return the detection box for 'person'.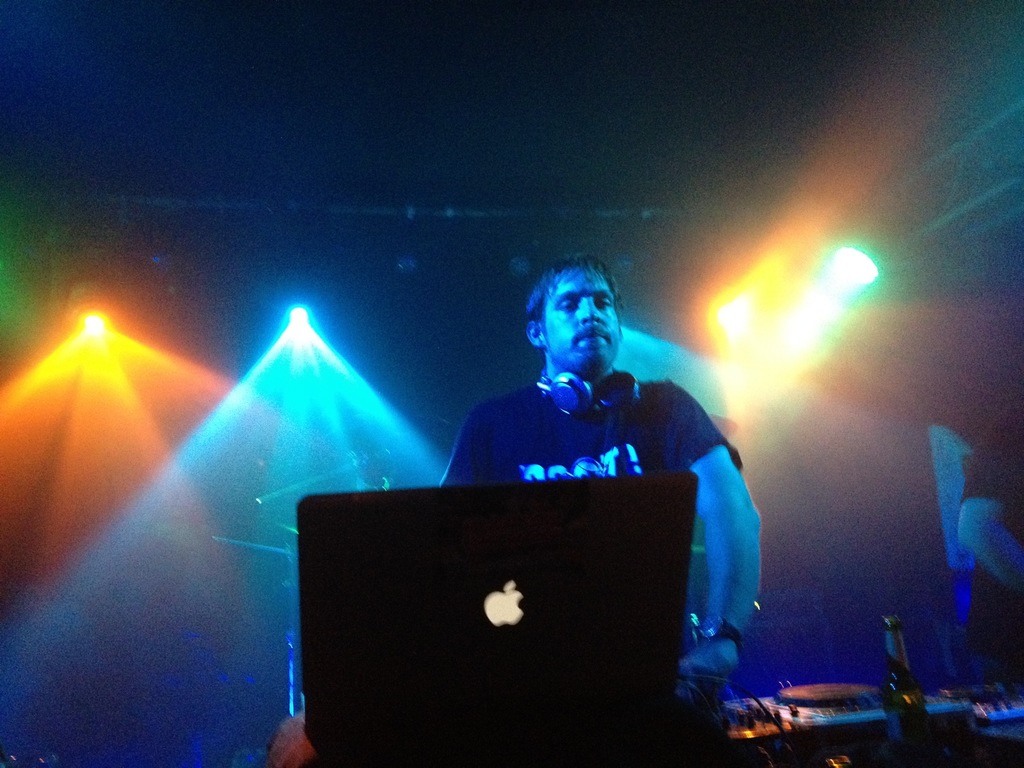
bbox=(955, 398, 1023, 694).
